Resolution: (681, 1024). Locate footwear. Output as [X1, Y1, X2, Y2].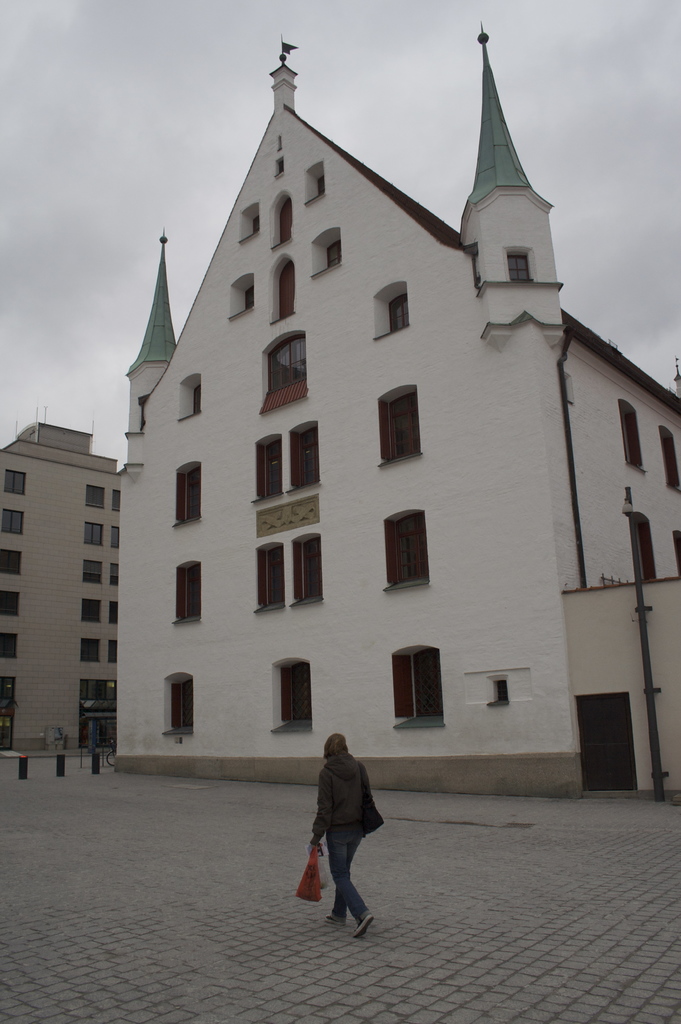
[352, 908, 372, 941].
